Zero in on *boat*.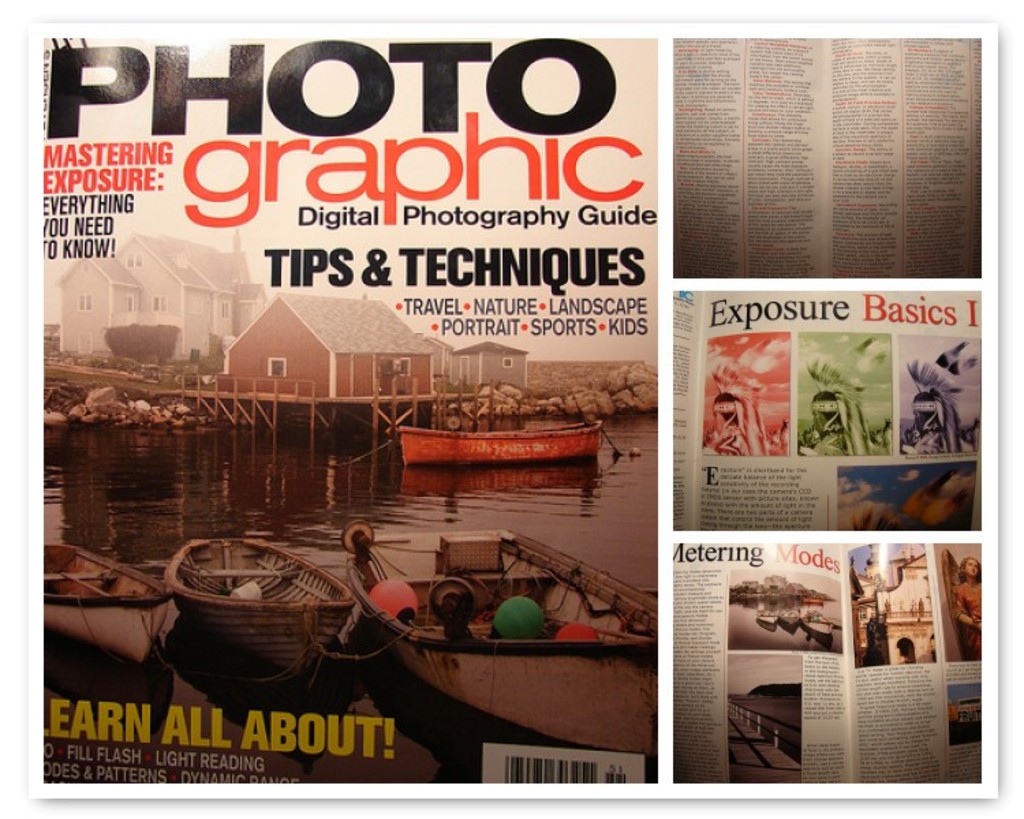
Zeroed in: bbox=(143, 531, 358, 665).
